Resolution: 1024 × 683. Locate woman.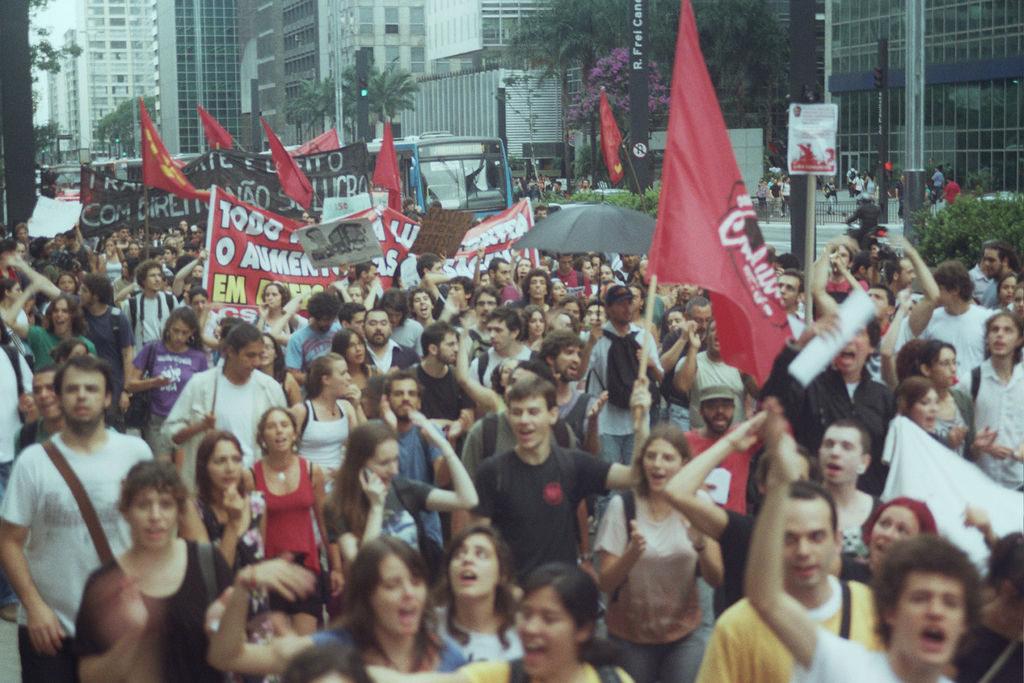
(430, 522, 566, 648).
